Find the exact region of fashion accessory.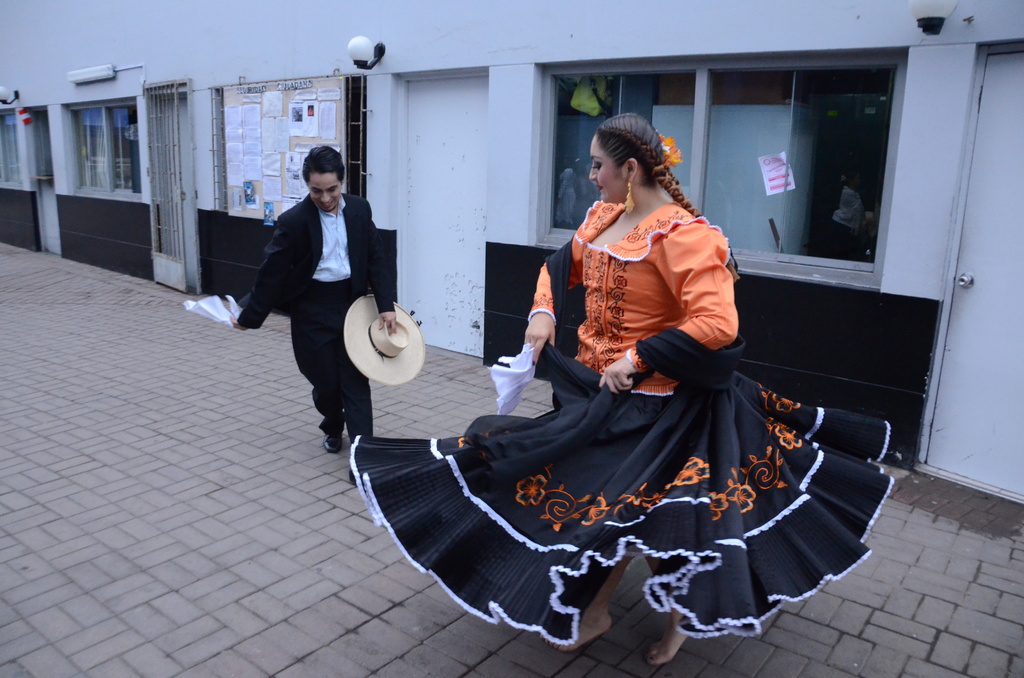
Exact region: 622,182,638,218.
